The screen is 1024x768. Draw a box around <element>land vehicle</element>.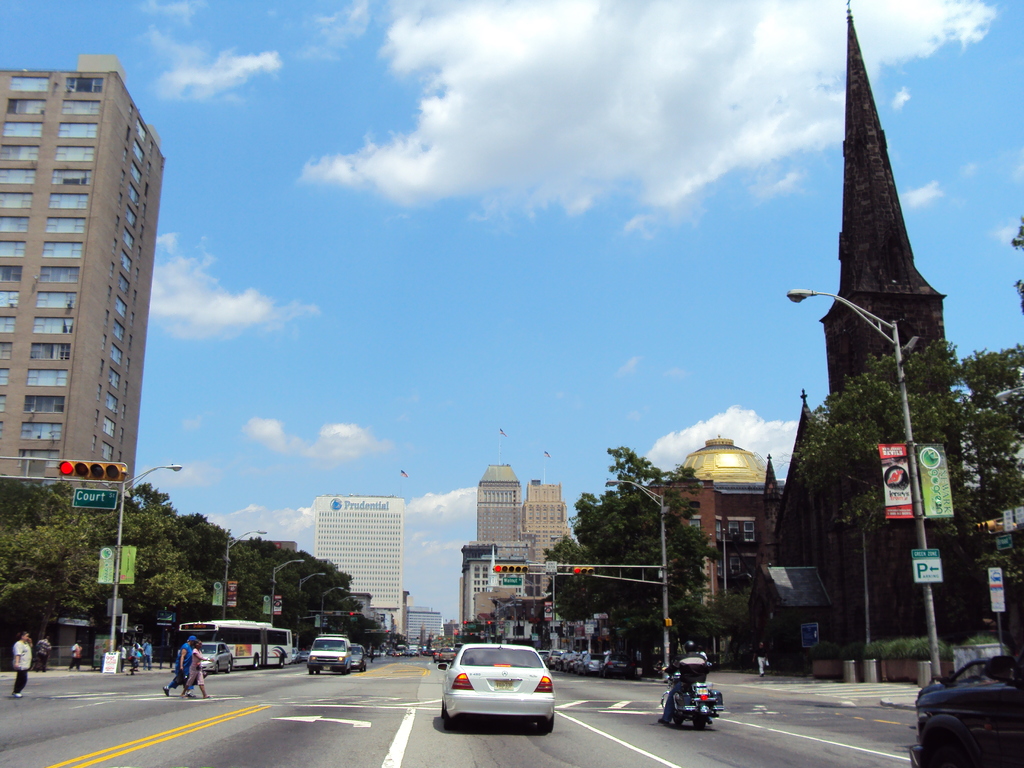
<box>305,632,349,680</box>.
